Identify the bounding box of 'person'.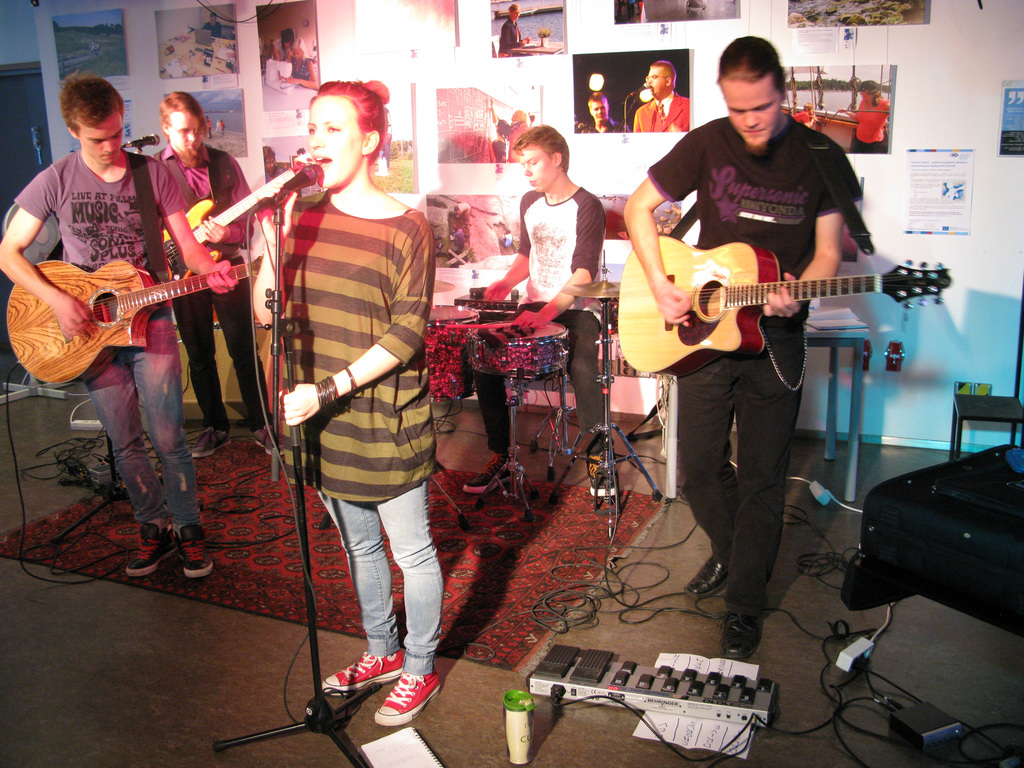
(576,92,617,132).
